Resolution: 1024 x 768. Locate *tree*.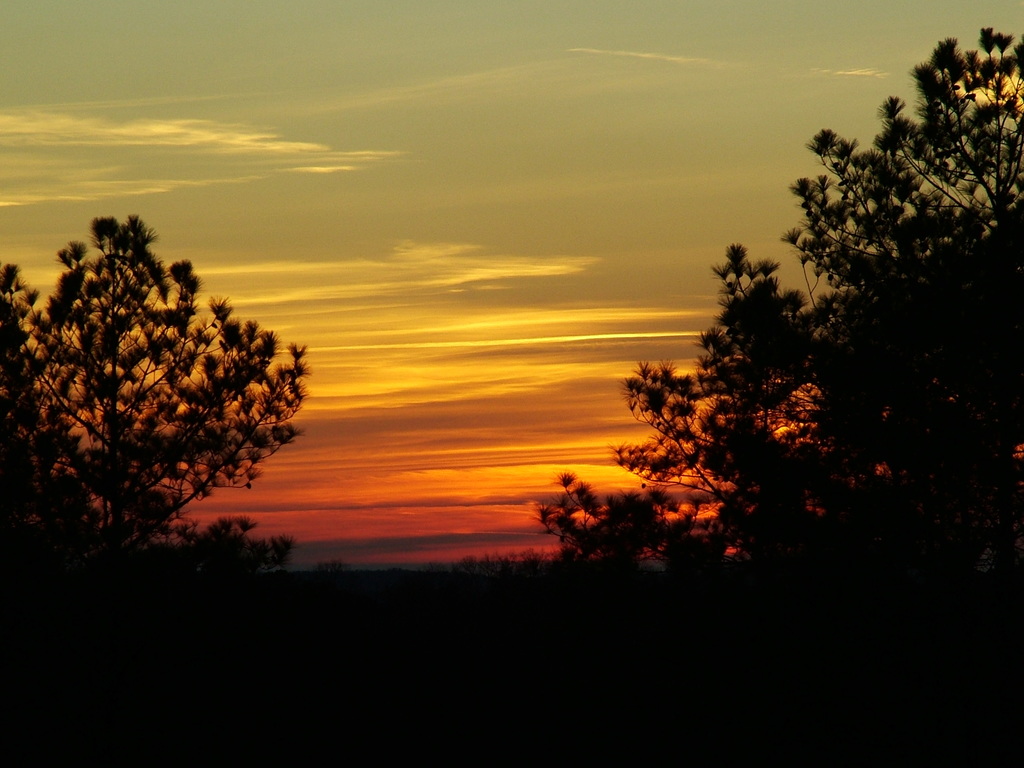
0,204,311,657.
